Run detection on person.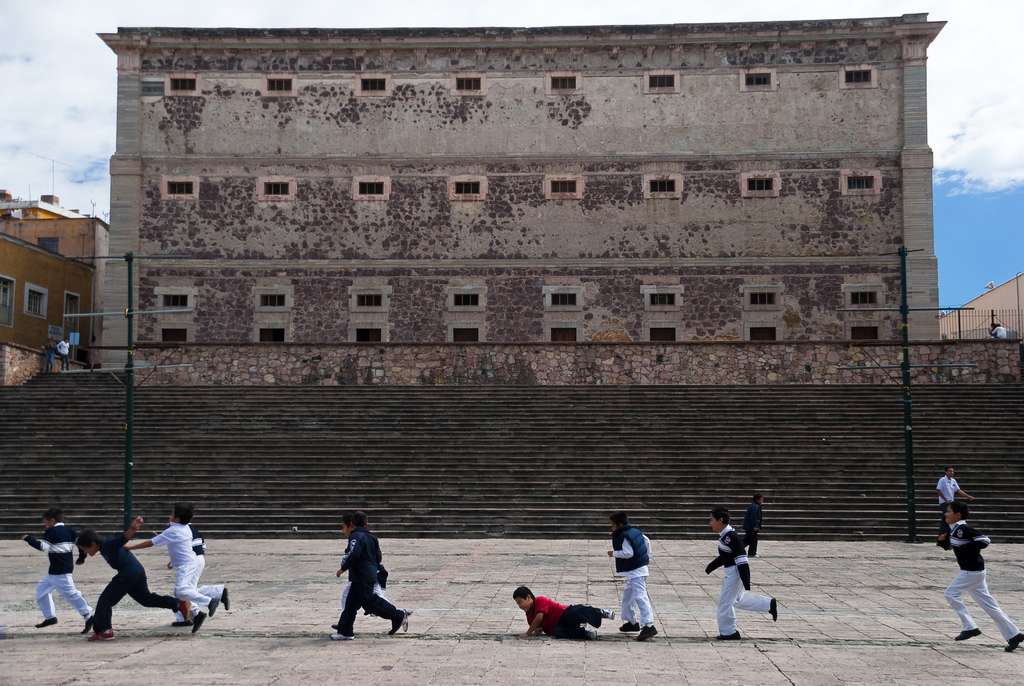
Result: [x1=58, y1=335, x2=73, y2=375].
